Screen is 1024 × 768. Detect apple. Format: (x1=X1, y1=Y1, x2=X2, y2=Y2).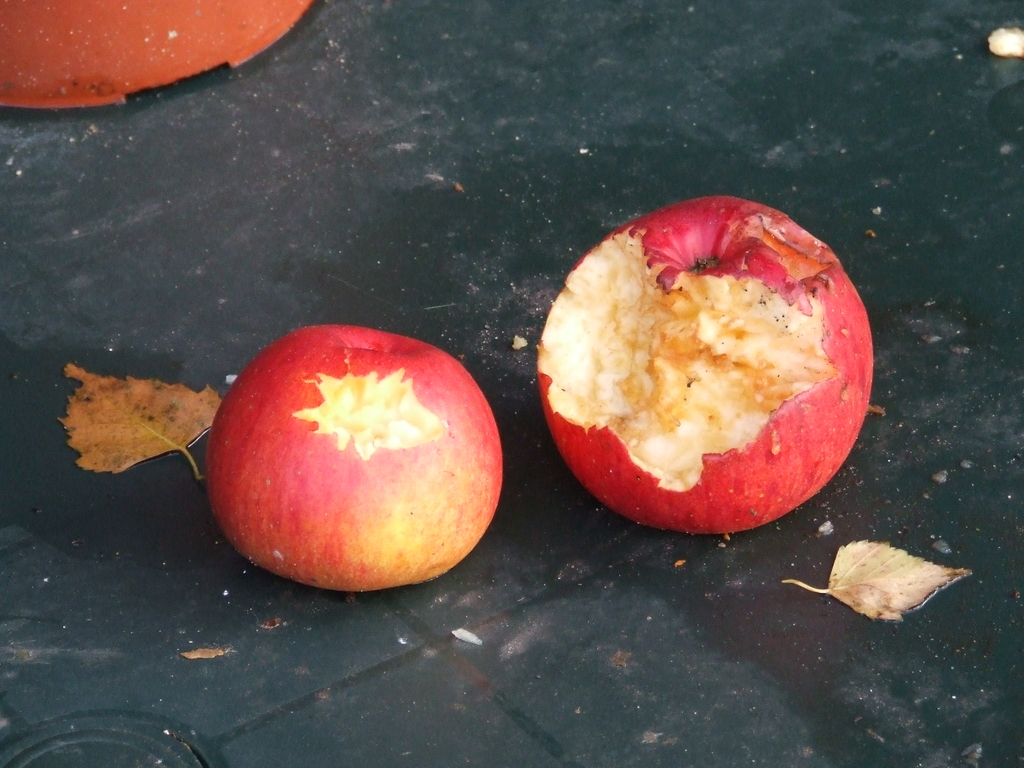
(x1=205, y1=316, x2=504, y2=595).
